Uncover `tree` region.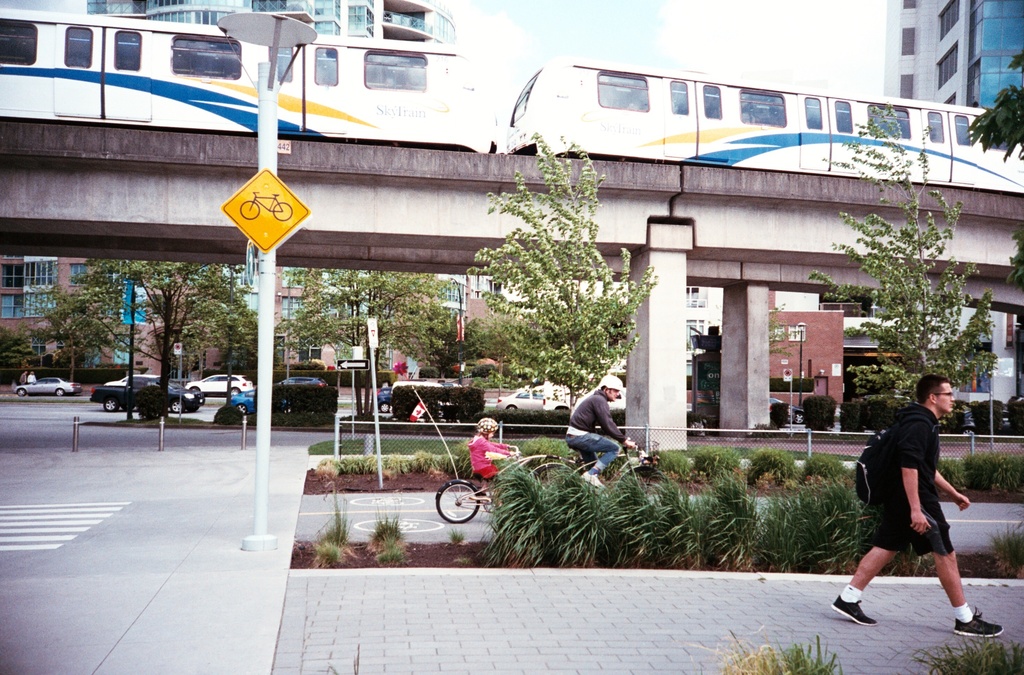
Uncovered: box=[467, 132, 660, 416].
